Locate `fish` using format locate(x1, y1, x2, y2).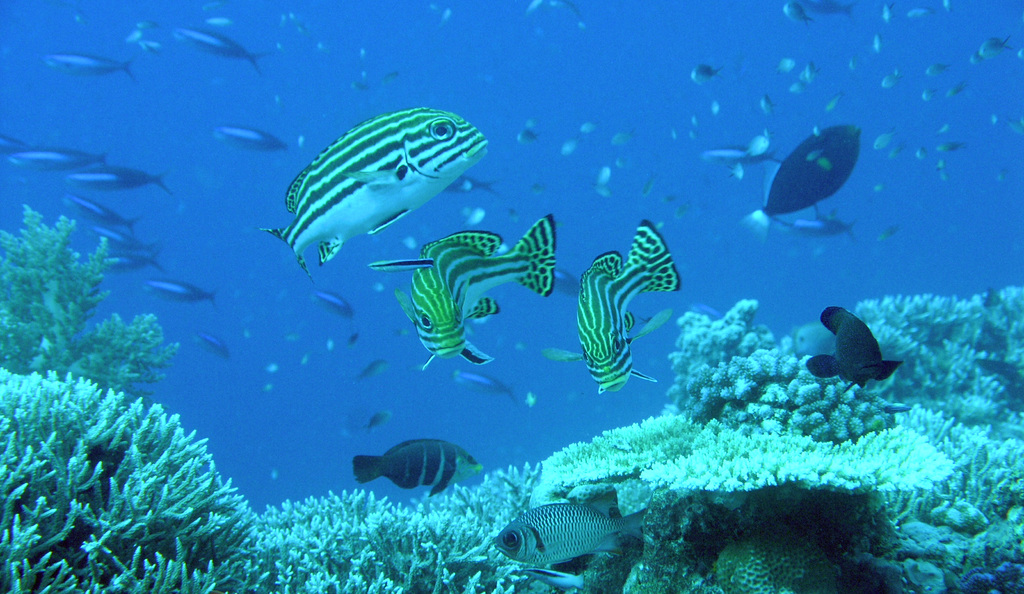
locate(716, 125, 778, 169).
